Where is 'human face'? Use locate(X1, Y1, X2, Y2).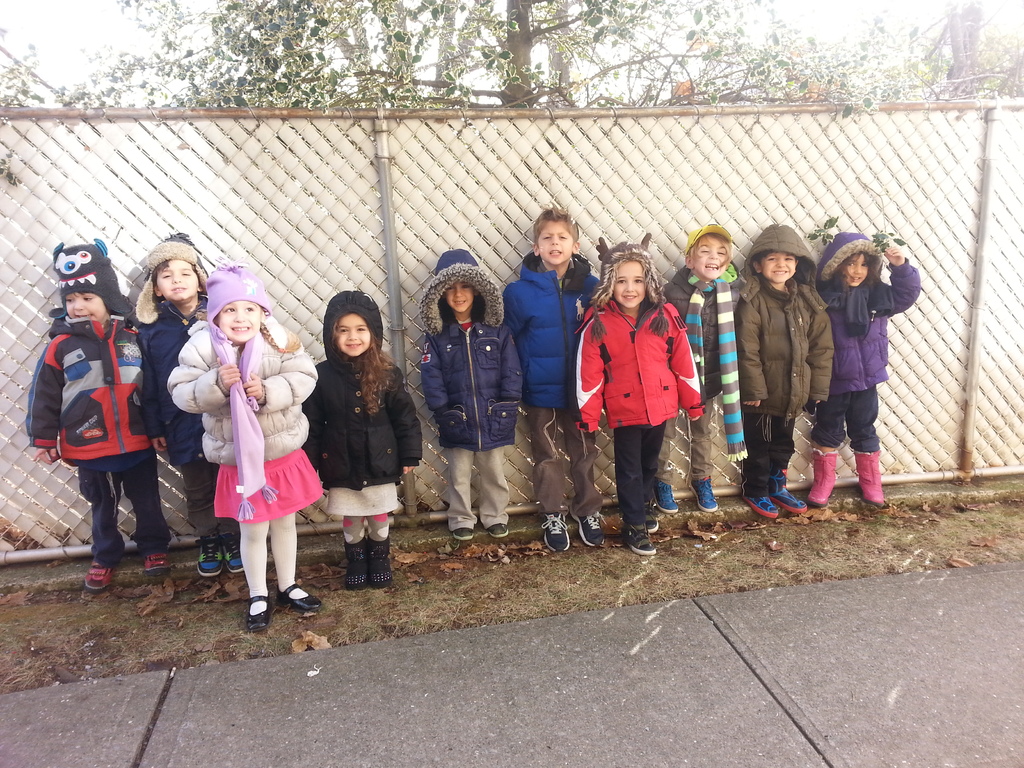
locate(692, 237, 727, 281).
